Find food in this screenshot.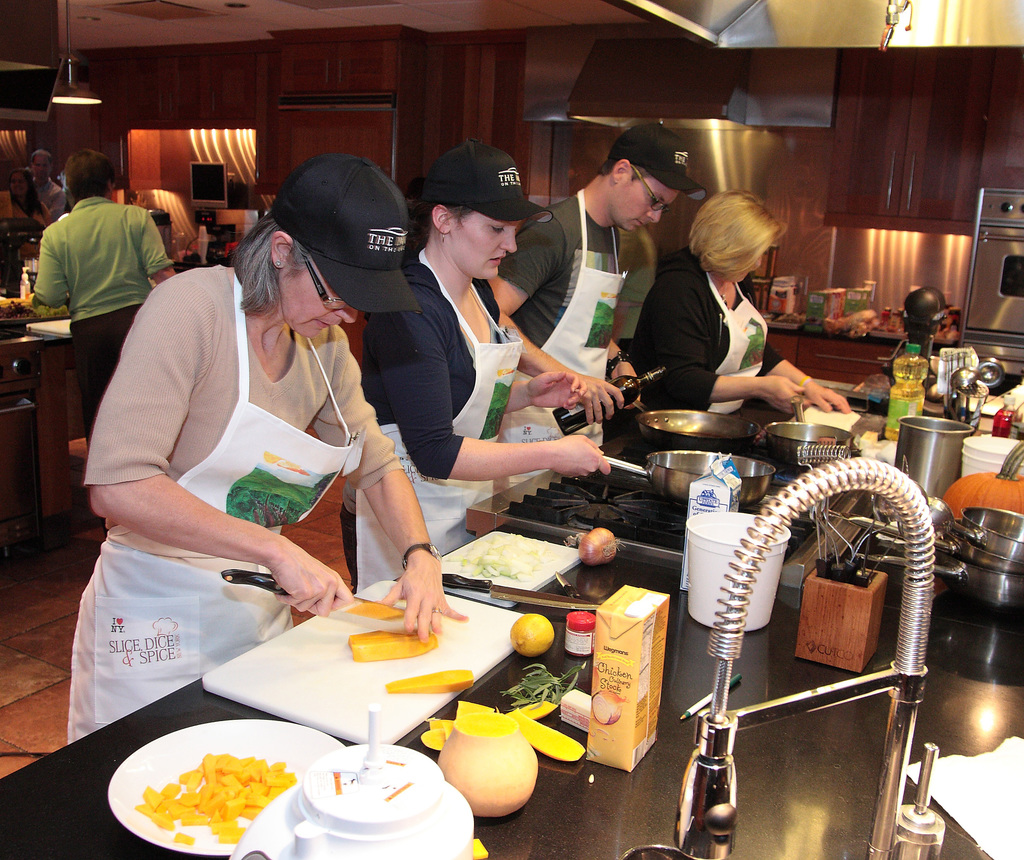
The bounding box for food is [x1=127, y1=746, x2=295, y2=851].
